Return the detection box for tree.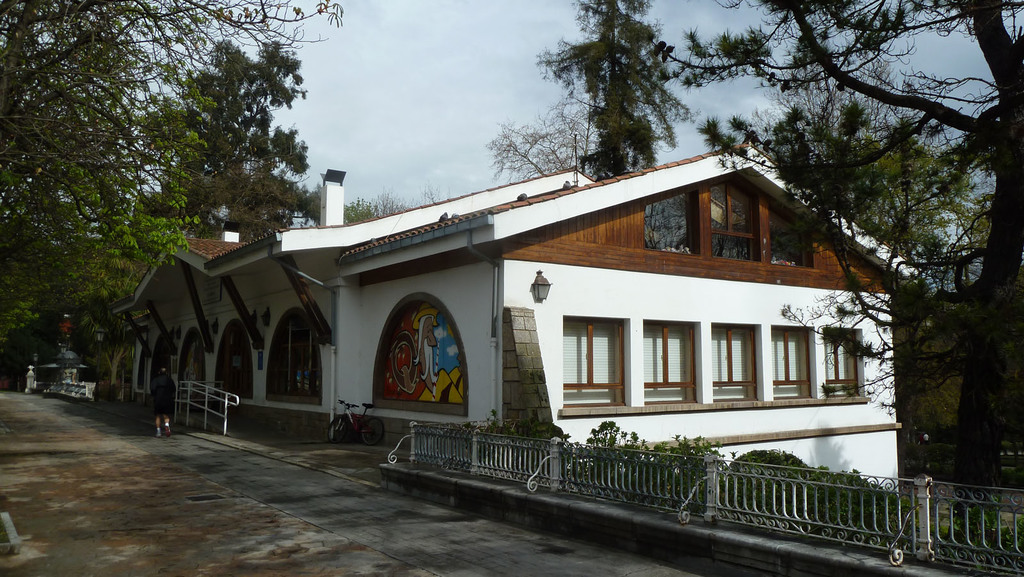
<bbox>477, 0, 695, 191</bbox>.
